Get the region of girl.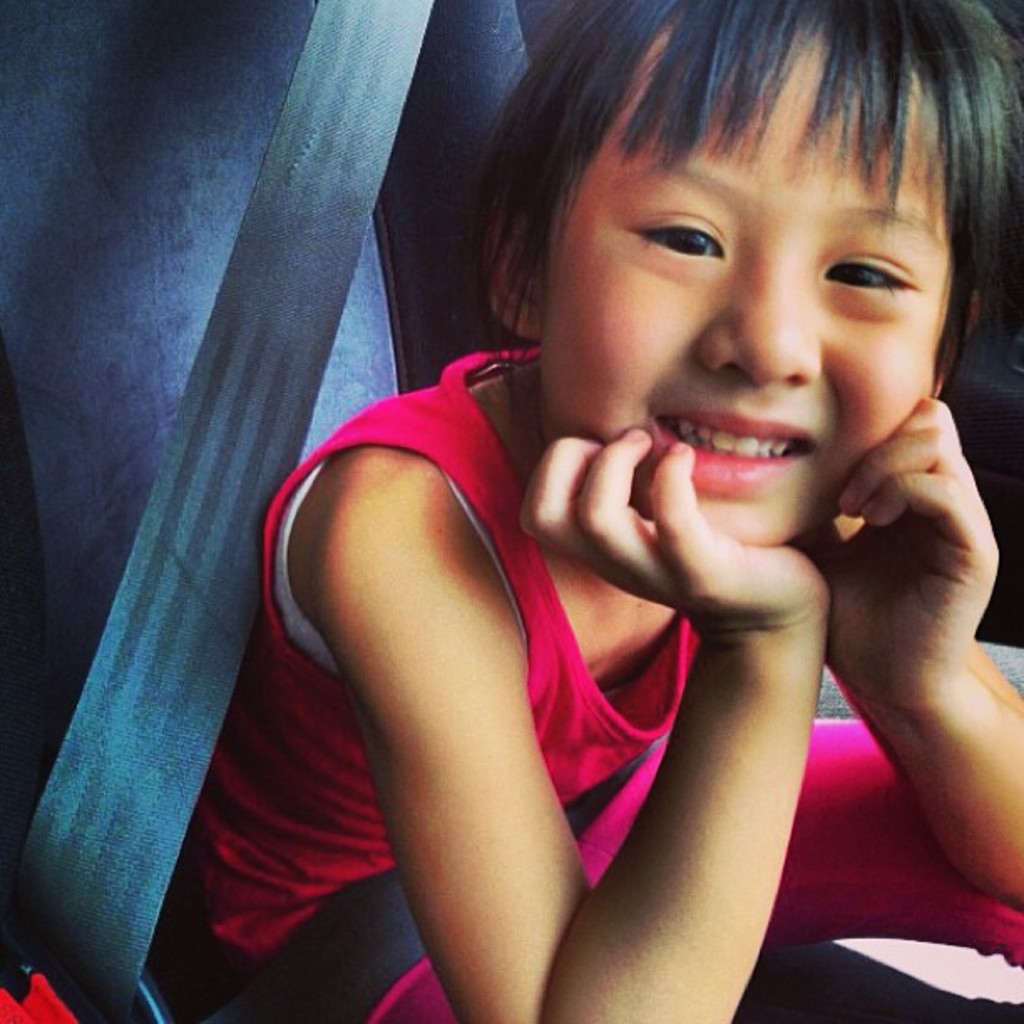
<bbox>152, 0, 1022, 1022</bbox>.
